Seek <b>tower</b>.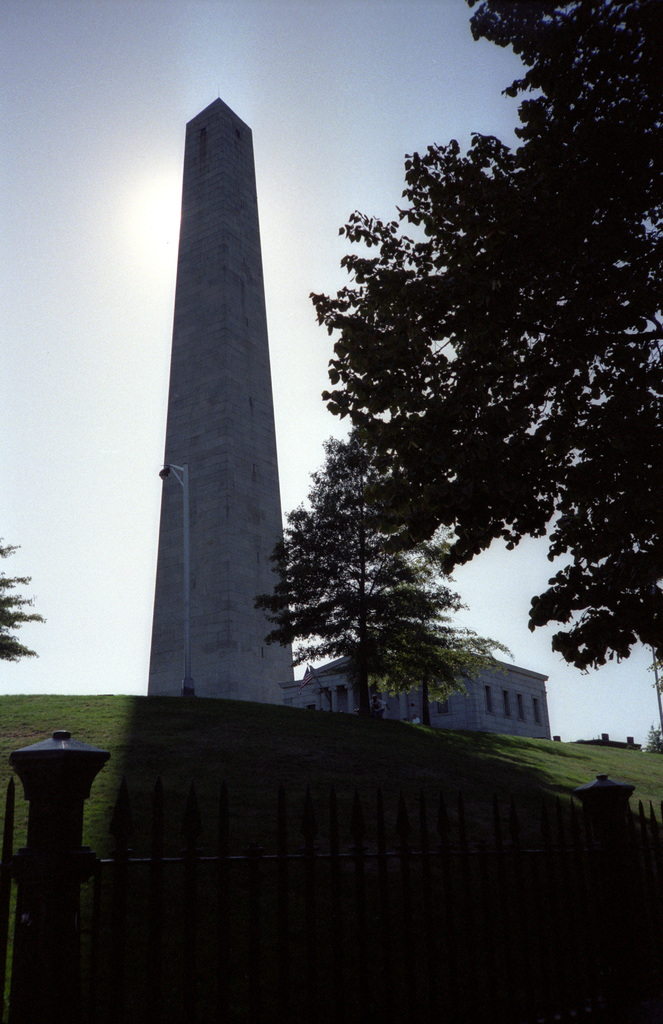
BBox(149, 92, 296, 705).
